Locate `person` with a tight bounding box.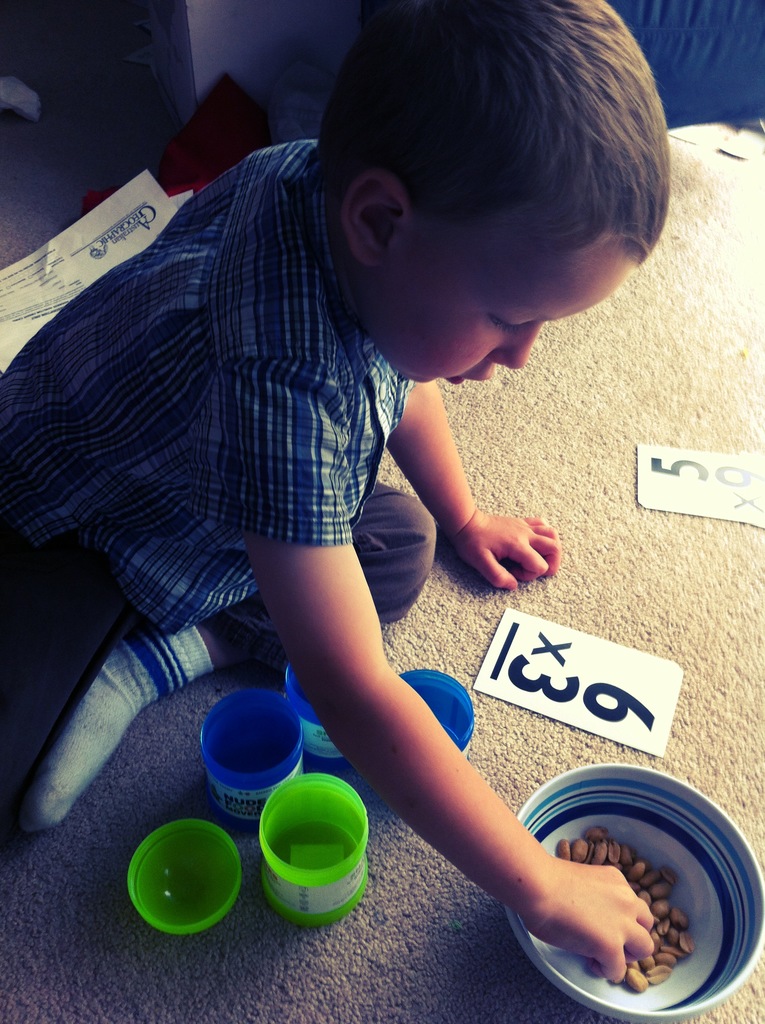
box=[0, 0, 695, 1005].
